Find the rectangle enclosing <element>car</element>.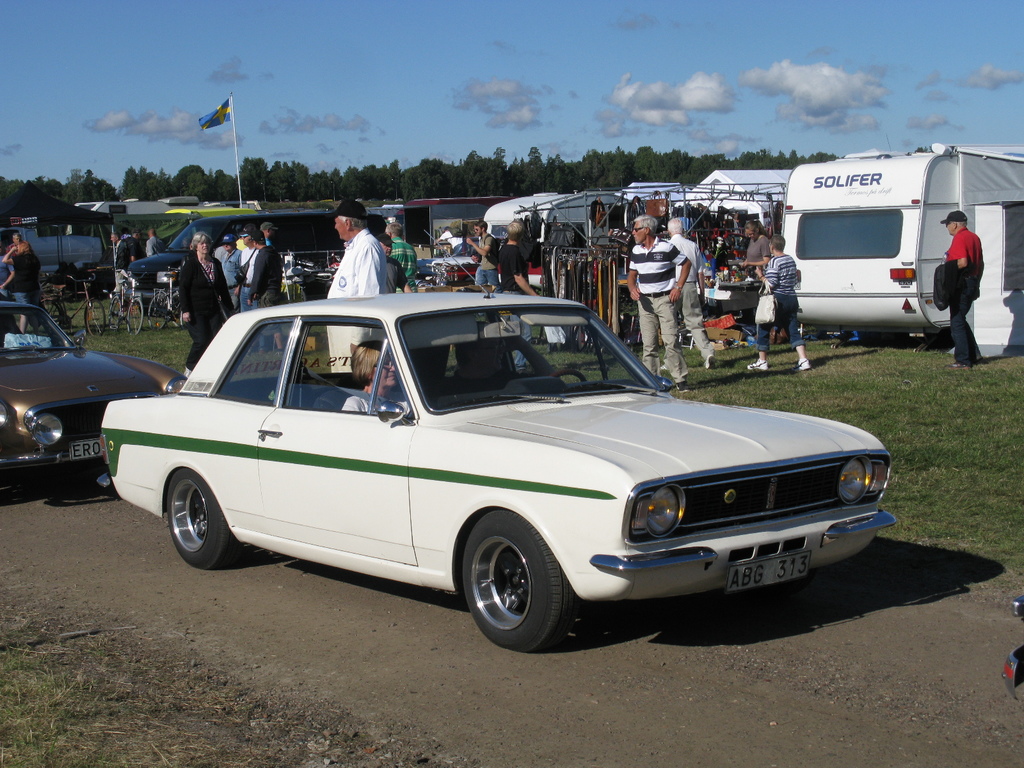
x1=117 y1=211 x2=354 y2=303.
